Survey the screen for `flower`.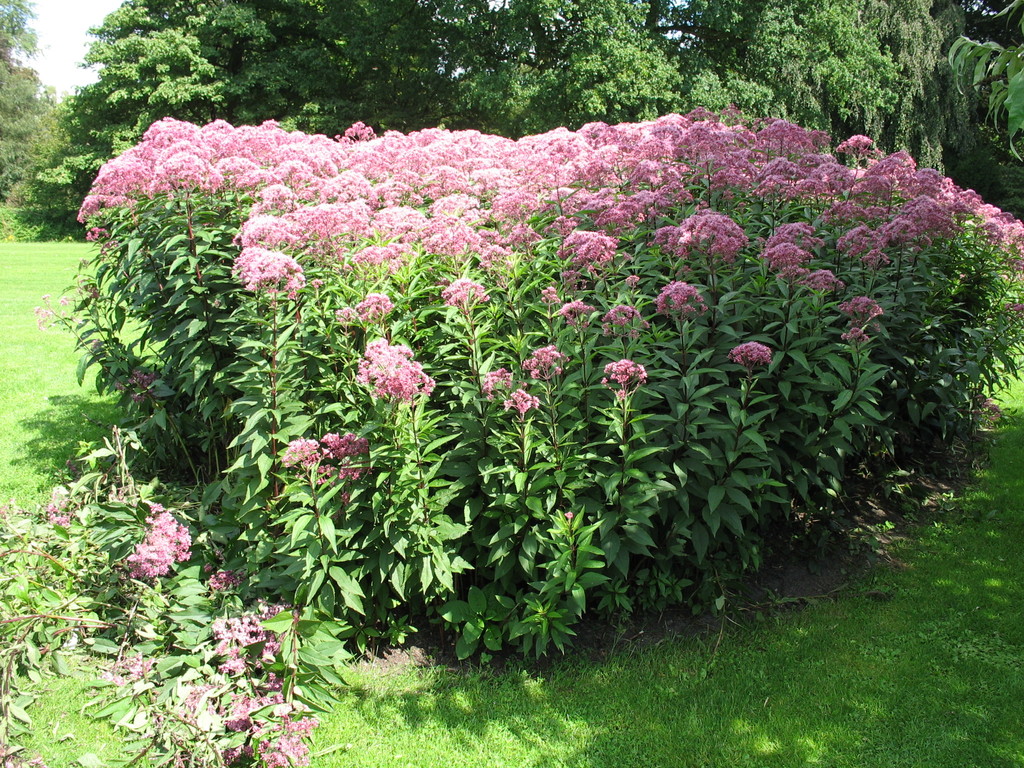
Survey found: pyautogui.locateOnScreen(31, 289, 89, 331).
